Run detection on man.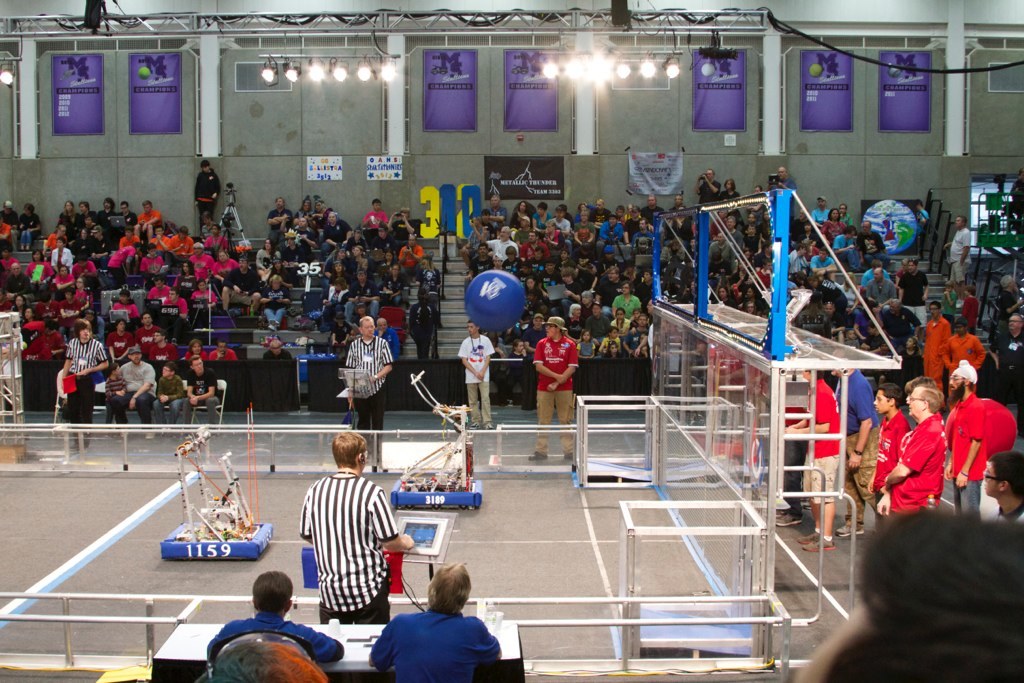
Result: bbox=(943, 216, 974, 303).
